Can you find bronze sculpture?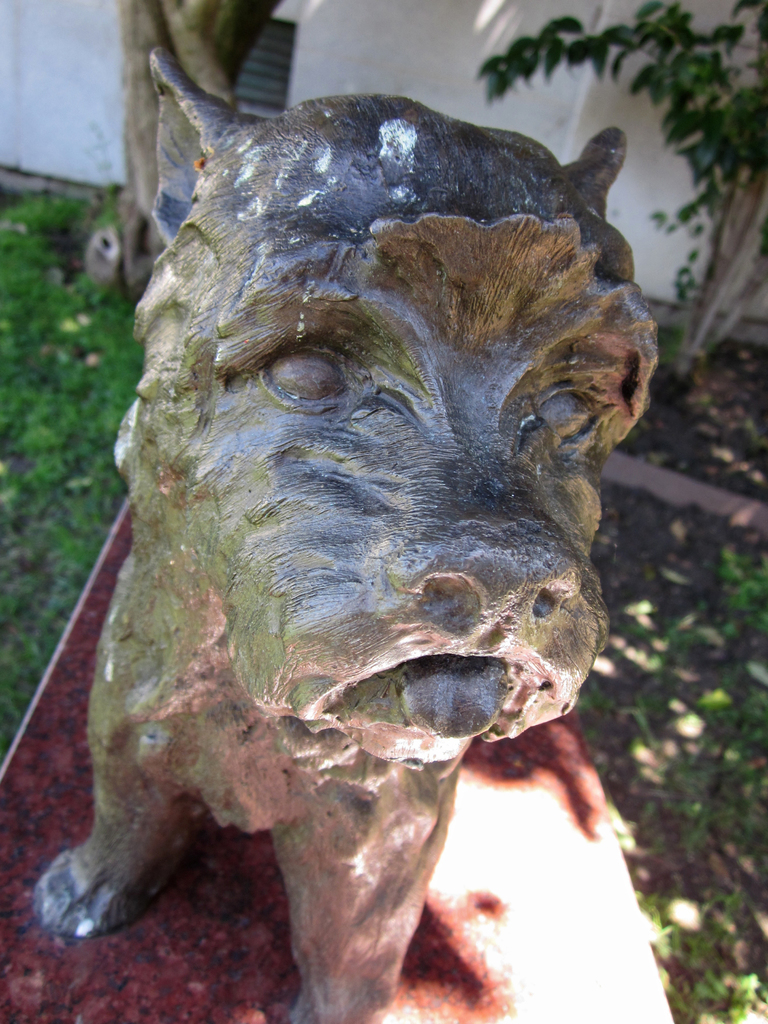
Yes, bounding box: x1=45 y1=86 x2=682 y2=1023.
